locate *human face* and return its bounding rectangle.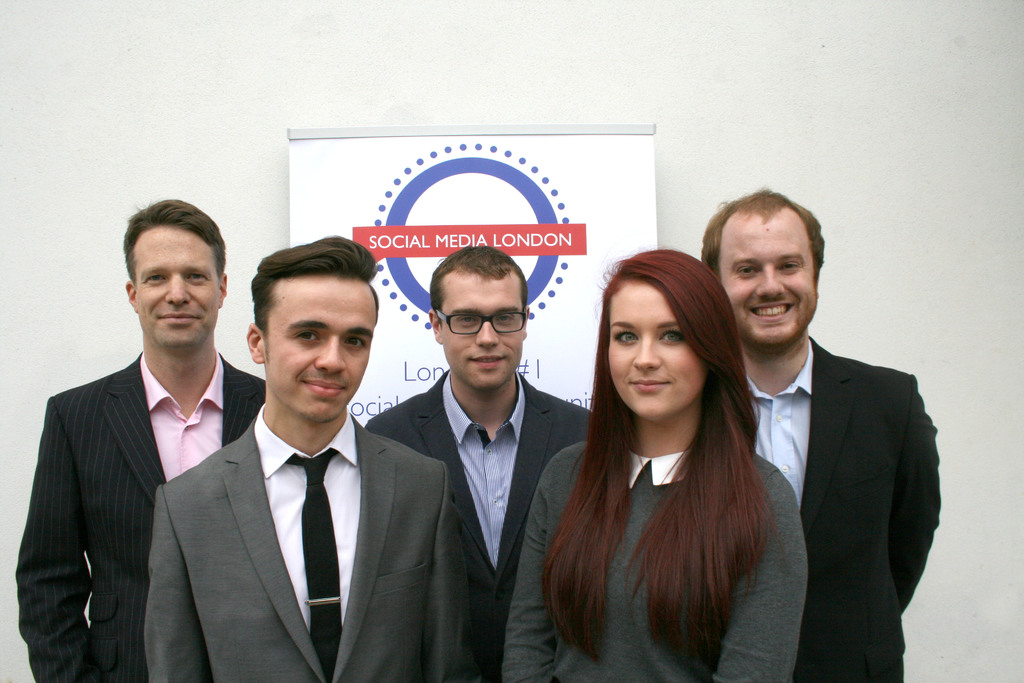
pyautogui.locateOnScreen(435, 272, 525, 396).
